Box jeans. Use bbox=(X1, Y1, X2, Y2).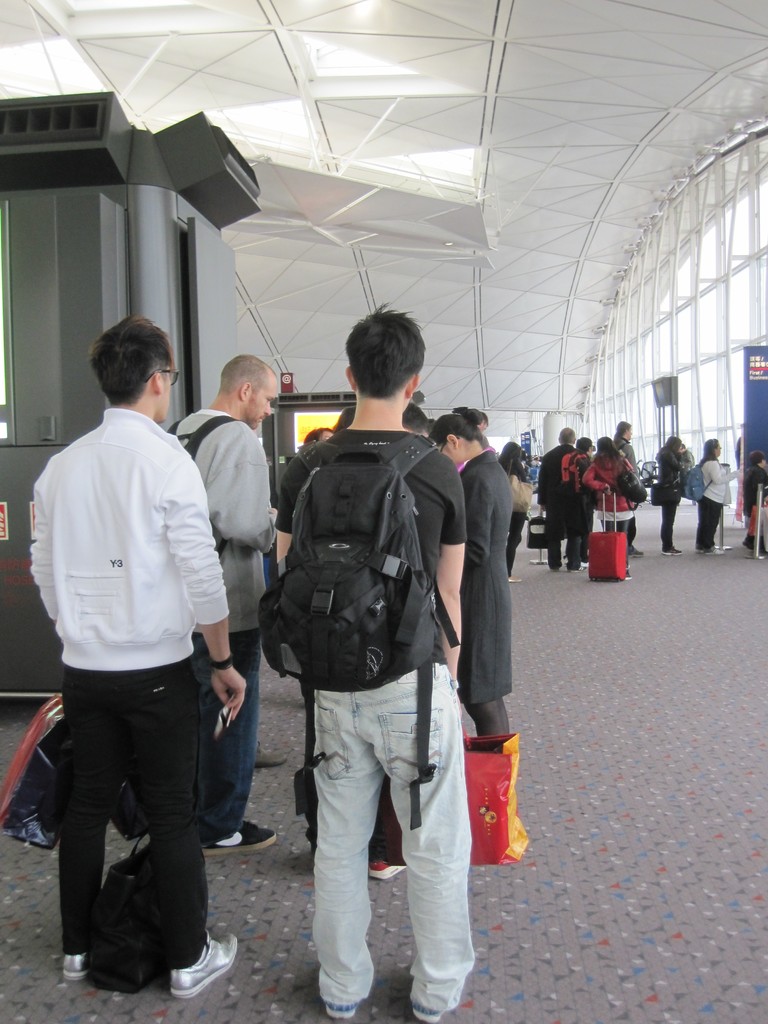
bbox=(693, 497, 728, 554).
